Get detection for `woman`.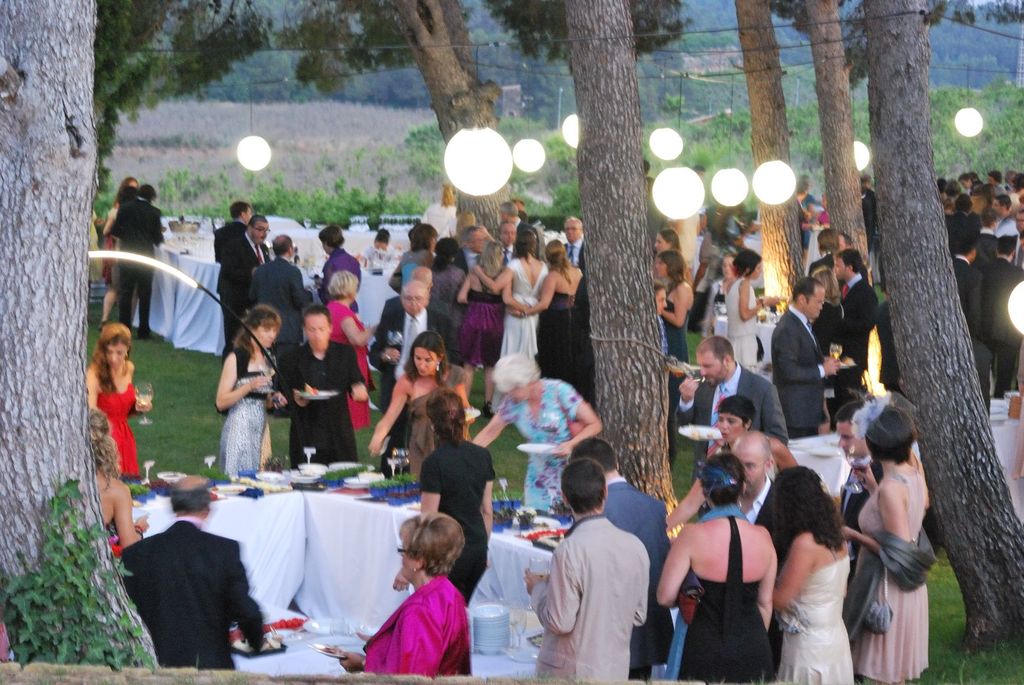
Detection: x1=764 y1=452 x2=871 y2=684.
